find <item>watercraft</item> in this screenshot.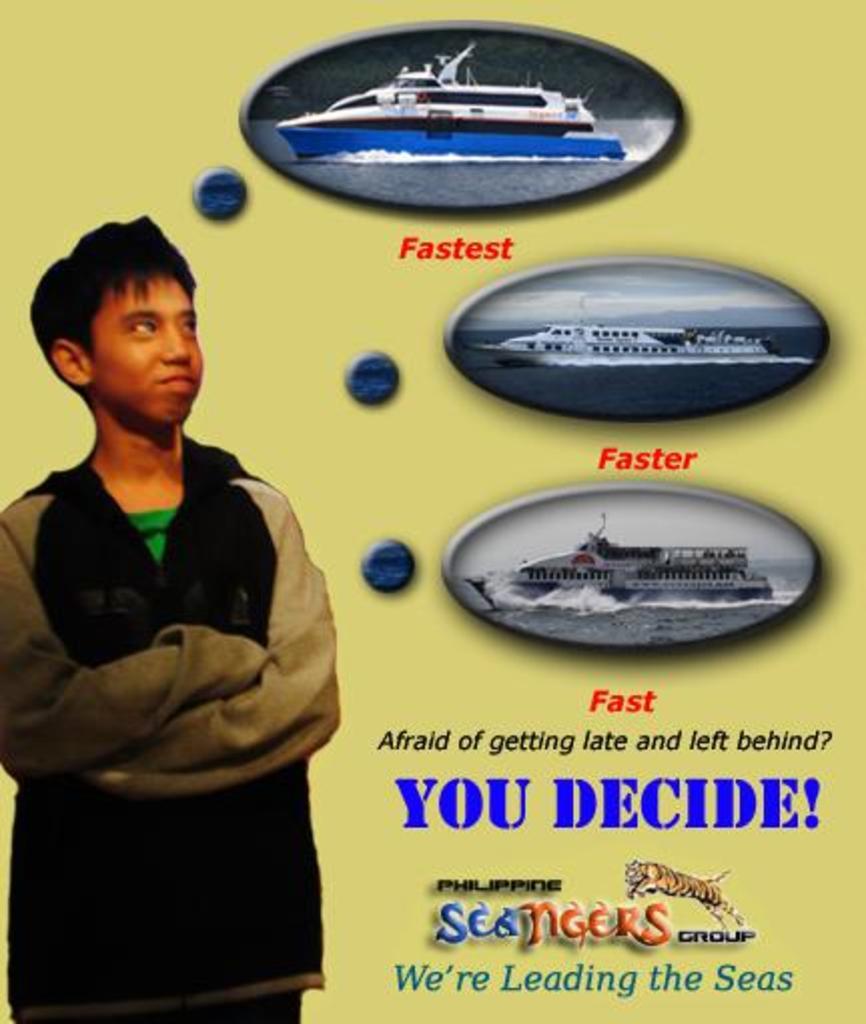
The bounding box for <item>watercraft</item> is <region>283, 52, 623, 150</region>.
